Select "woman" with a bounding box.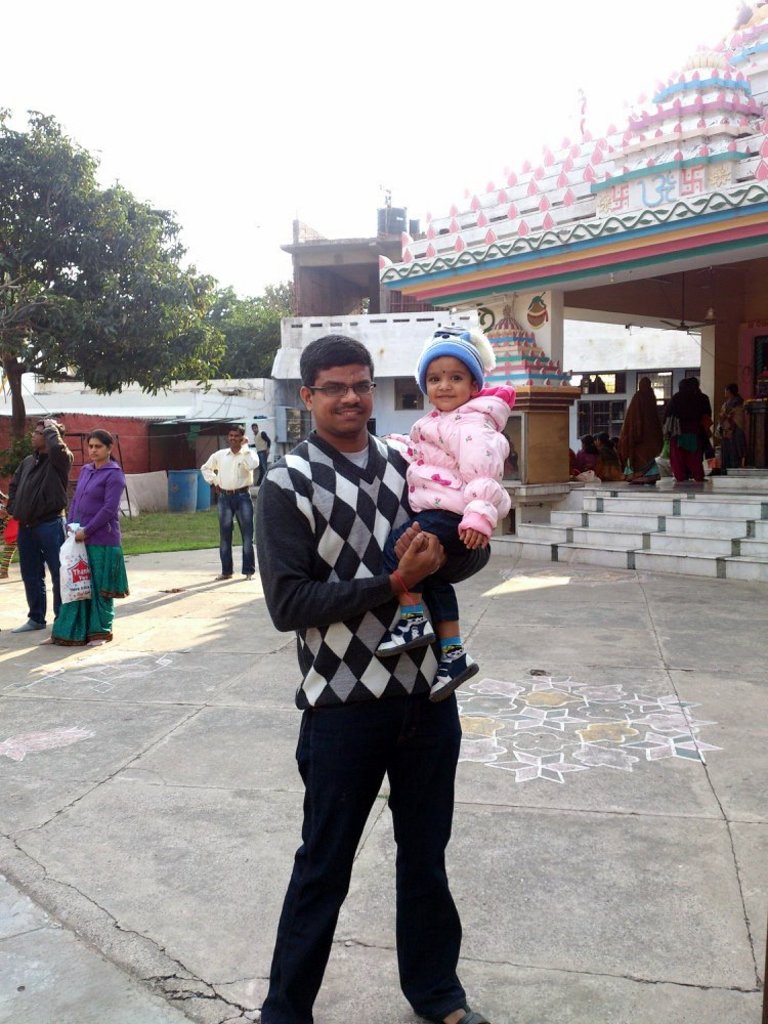
[716, 384, 746, 475].
